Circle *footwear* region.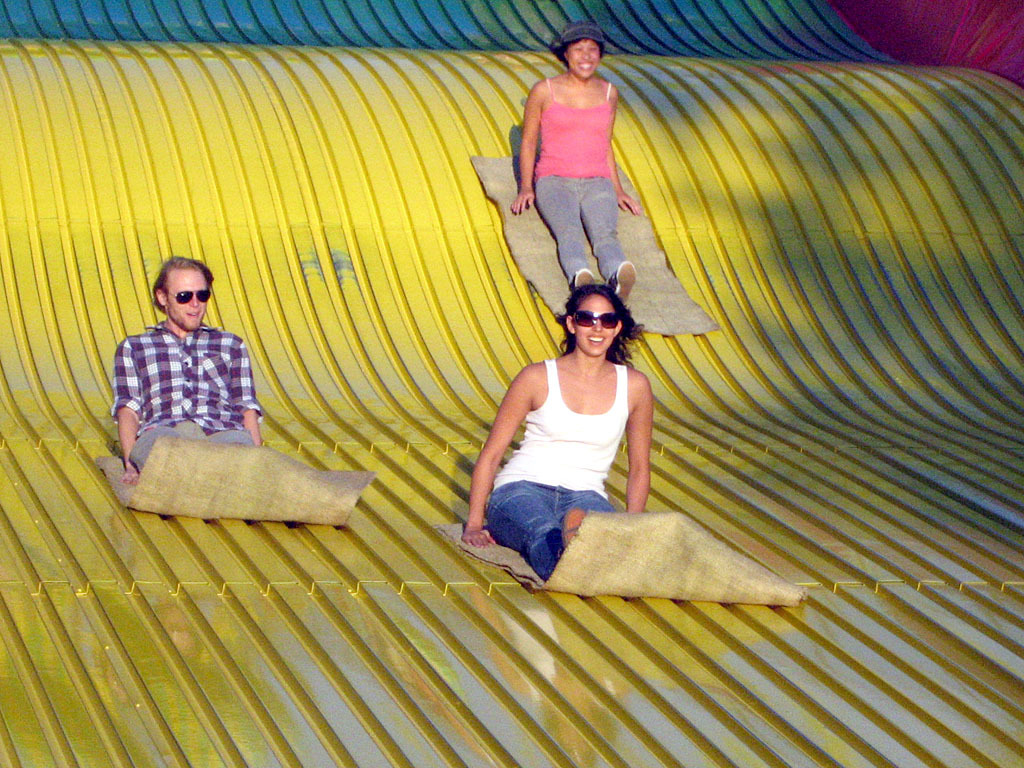
Region: 560, 505, 587, 550.
